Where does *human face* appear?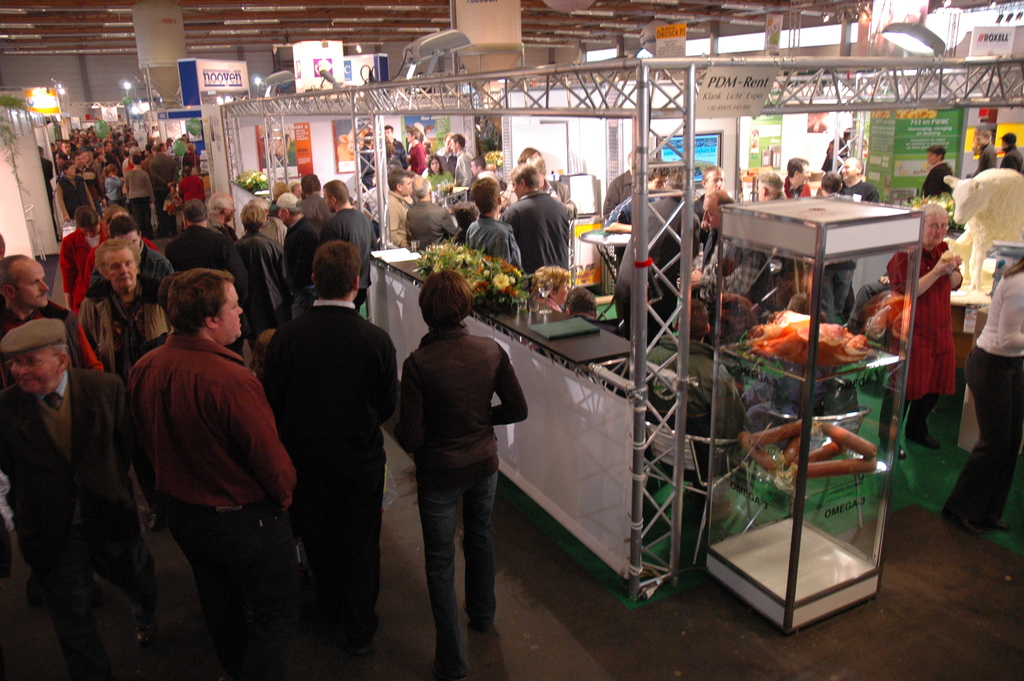
Appears at BBox(221, 279, 244, 342).
